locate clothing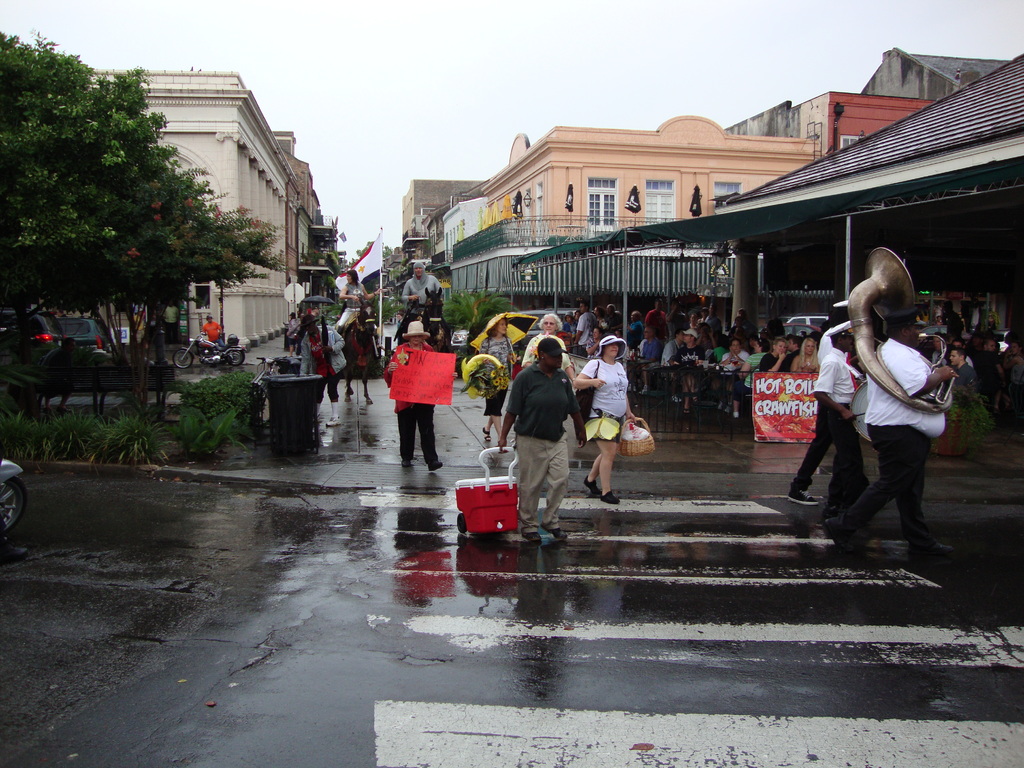
locate(660, 337, 682, 364)
